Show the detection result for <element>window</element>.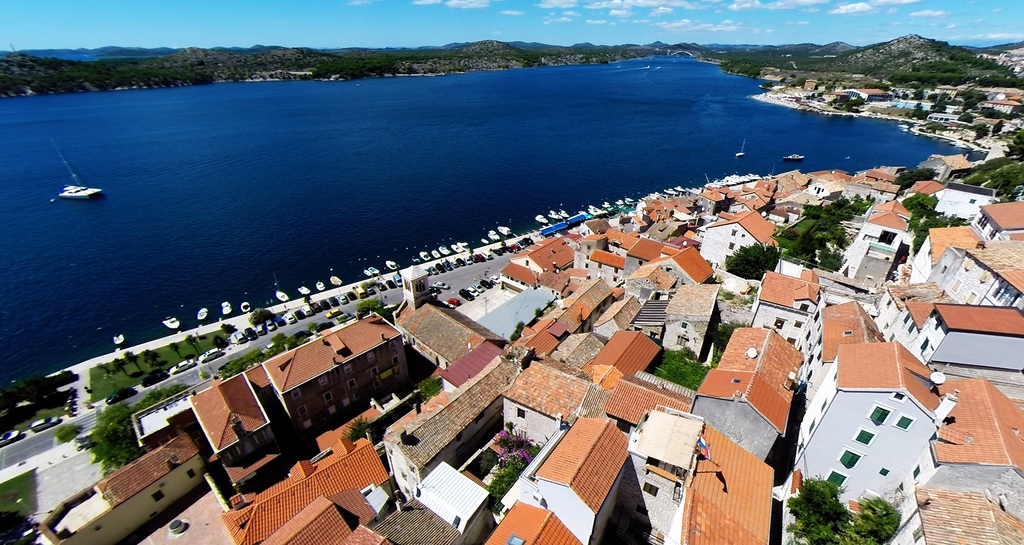
box=[892, 412, 917, 433].
